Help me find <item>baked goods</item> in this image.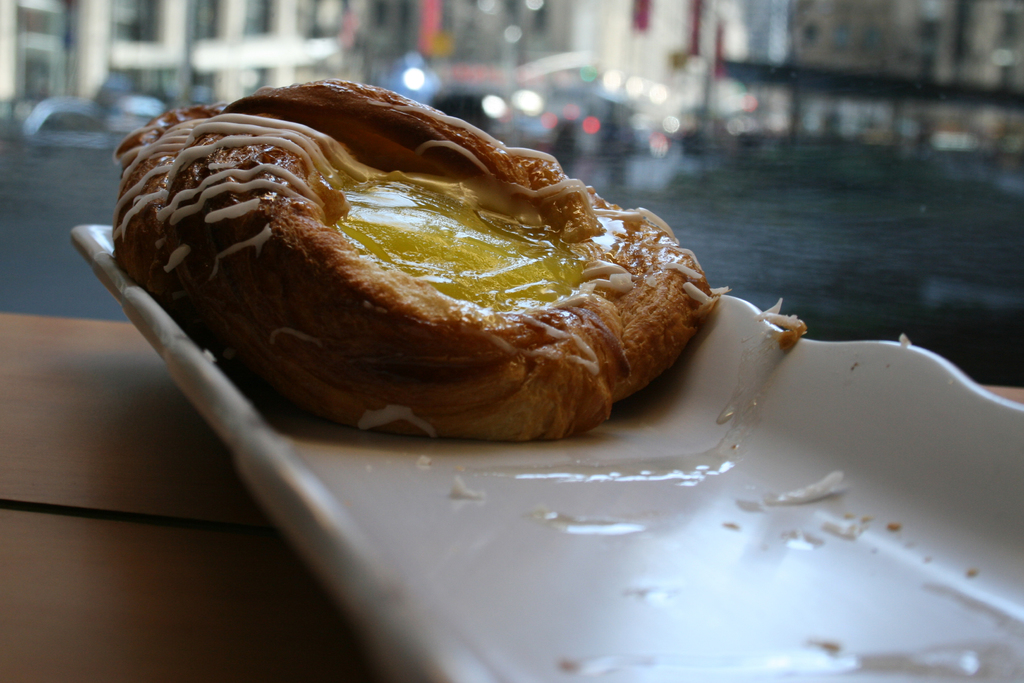
Found it: [left=106, top=70, right=722, bottom=443].
